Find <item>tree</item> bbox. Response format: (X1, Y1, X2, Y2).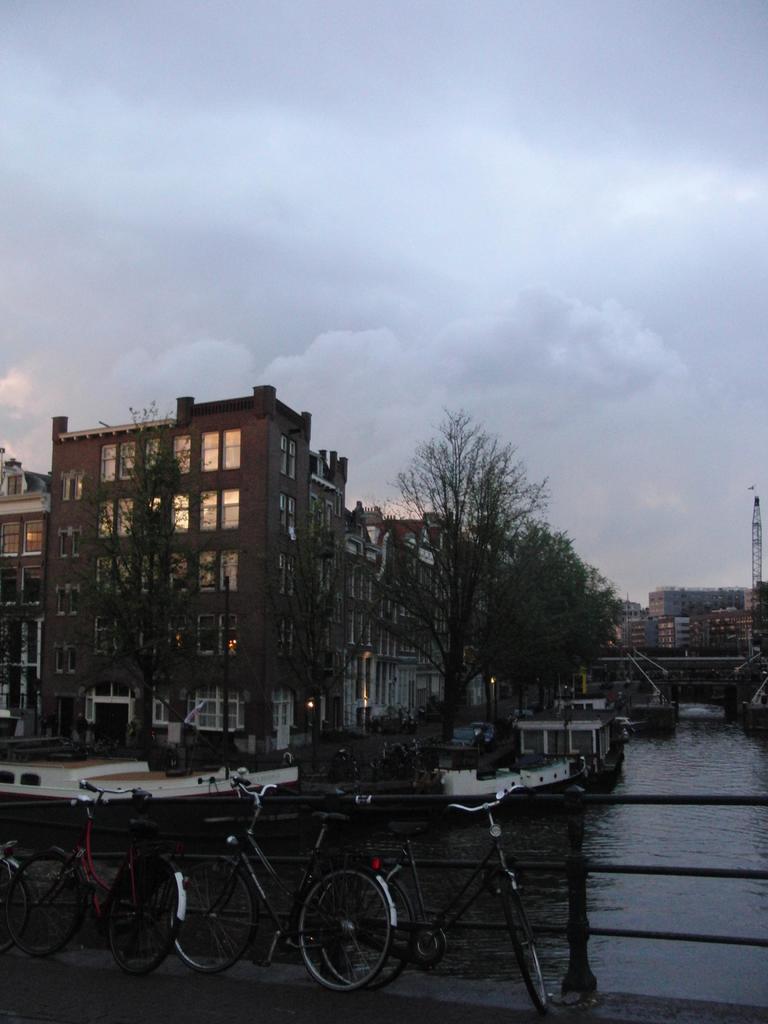
(751, 581, 767, 648).
